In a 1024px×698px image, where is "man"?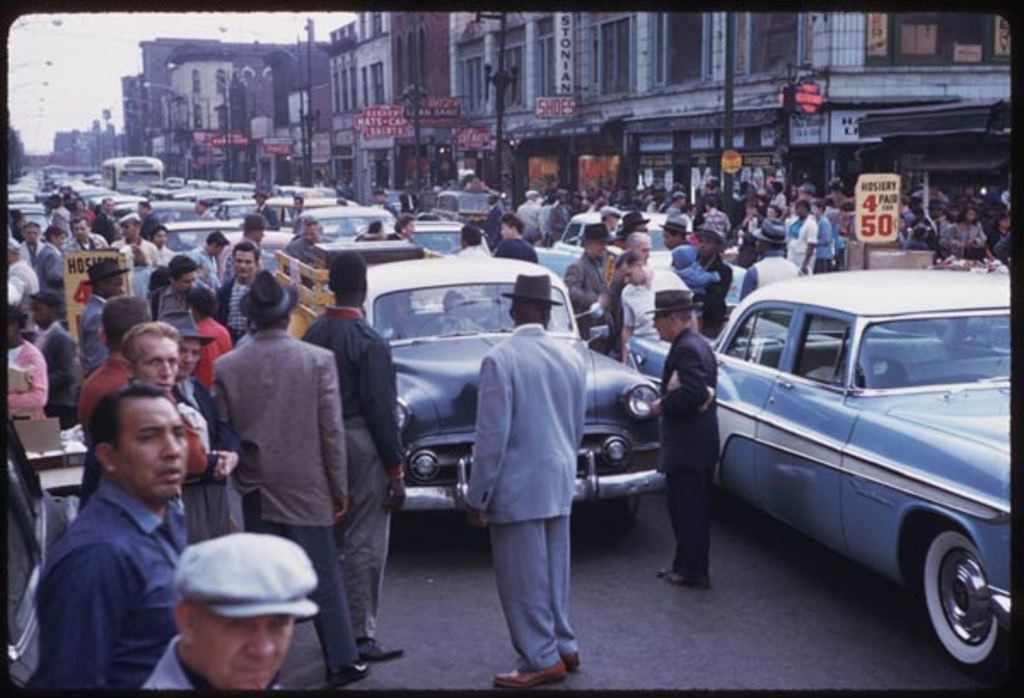
(244,186,280,224).
